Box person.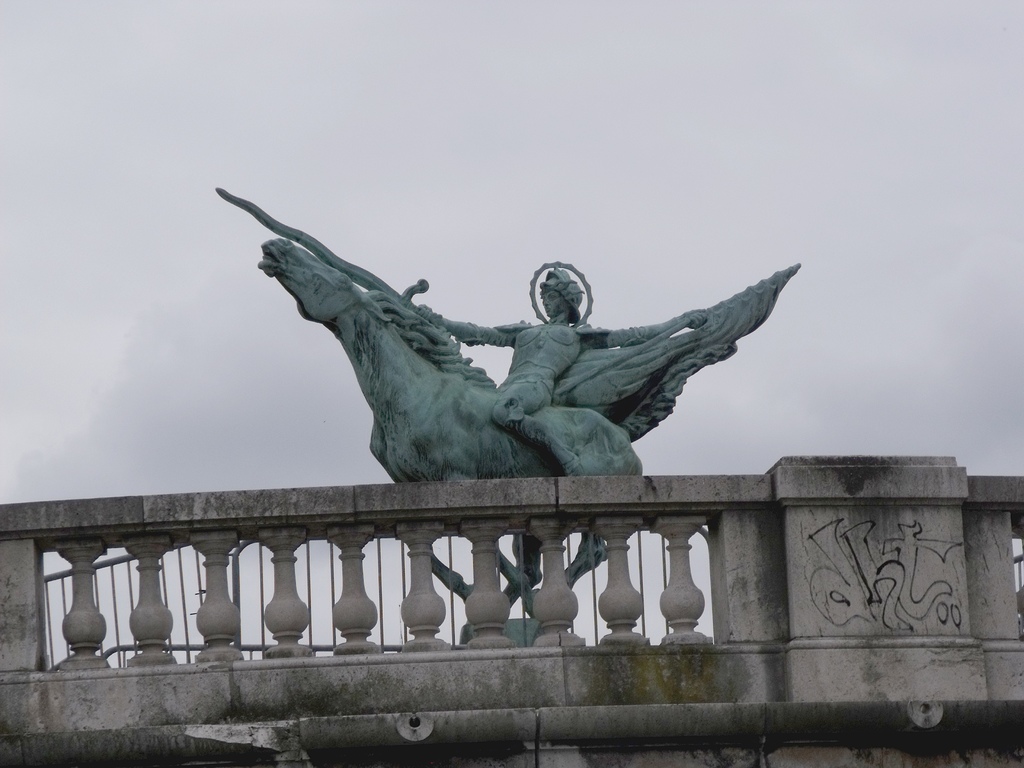
[left=401, top=262, right=709, bottom=477].
